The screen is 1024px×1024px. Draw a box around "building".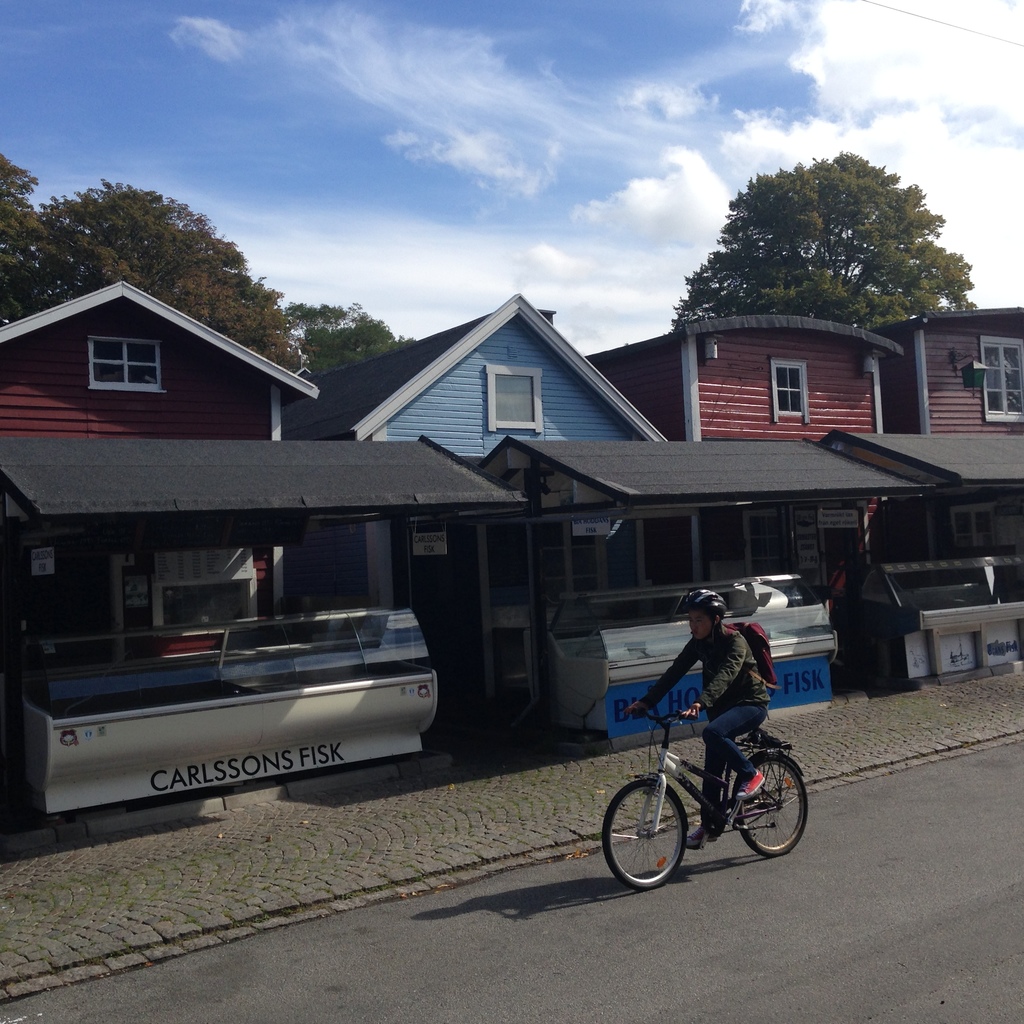
l=278, t=302, r=927, b=746.
